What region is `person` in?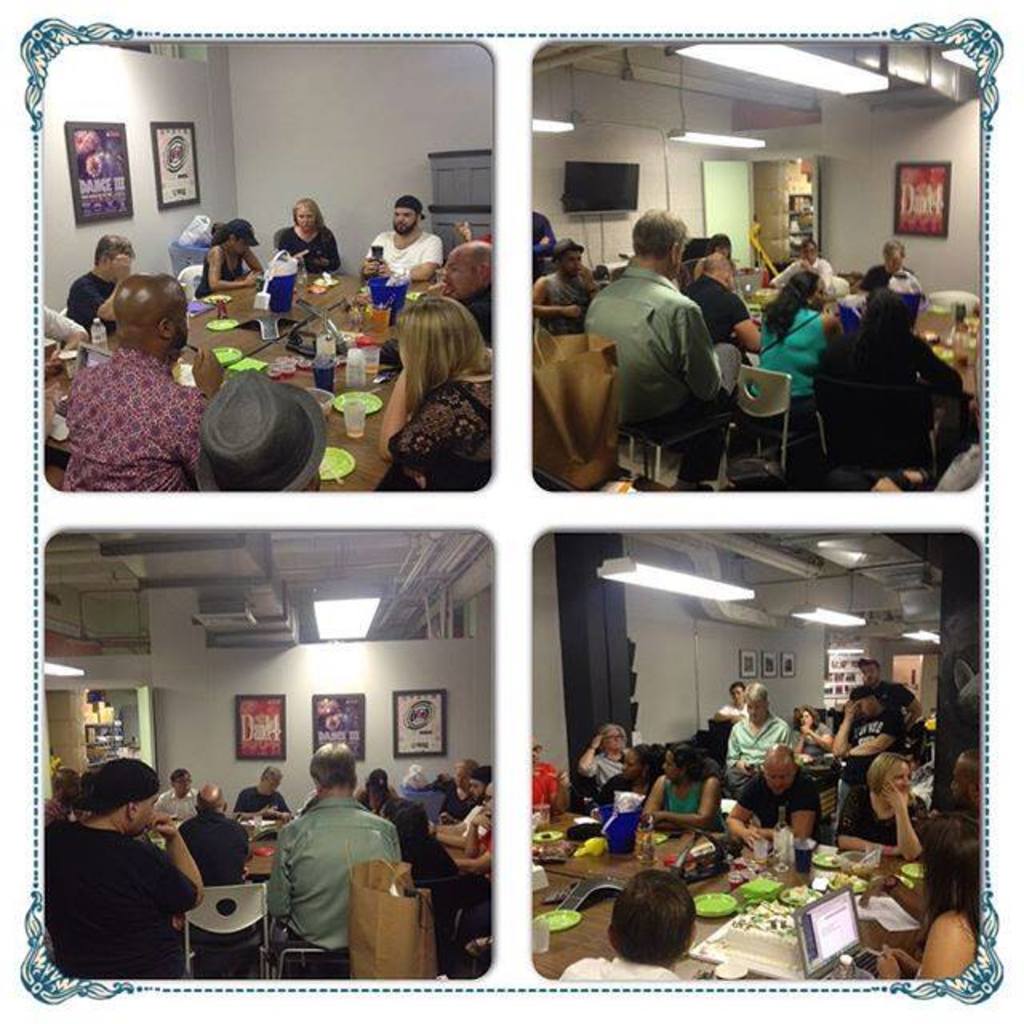
[x1=270, y1=200, x2=347, y2=278].
